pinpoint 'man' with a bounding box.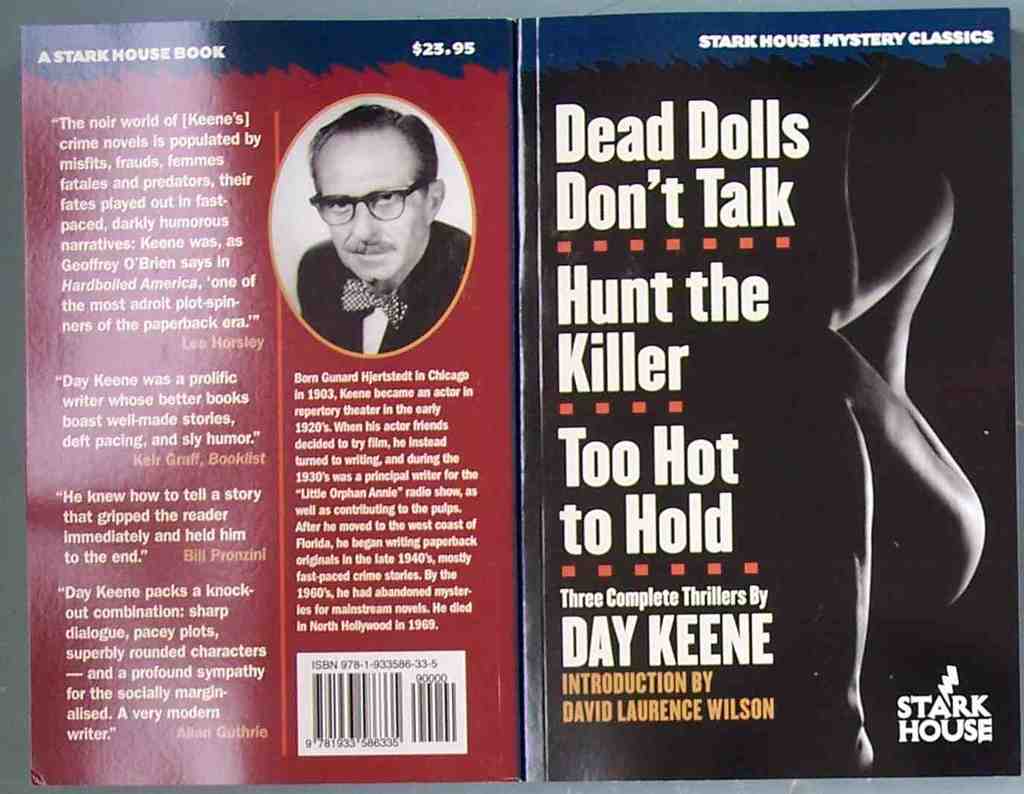
bbox(287, 100, 469, 356).
